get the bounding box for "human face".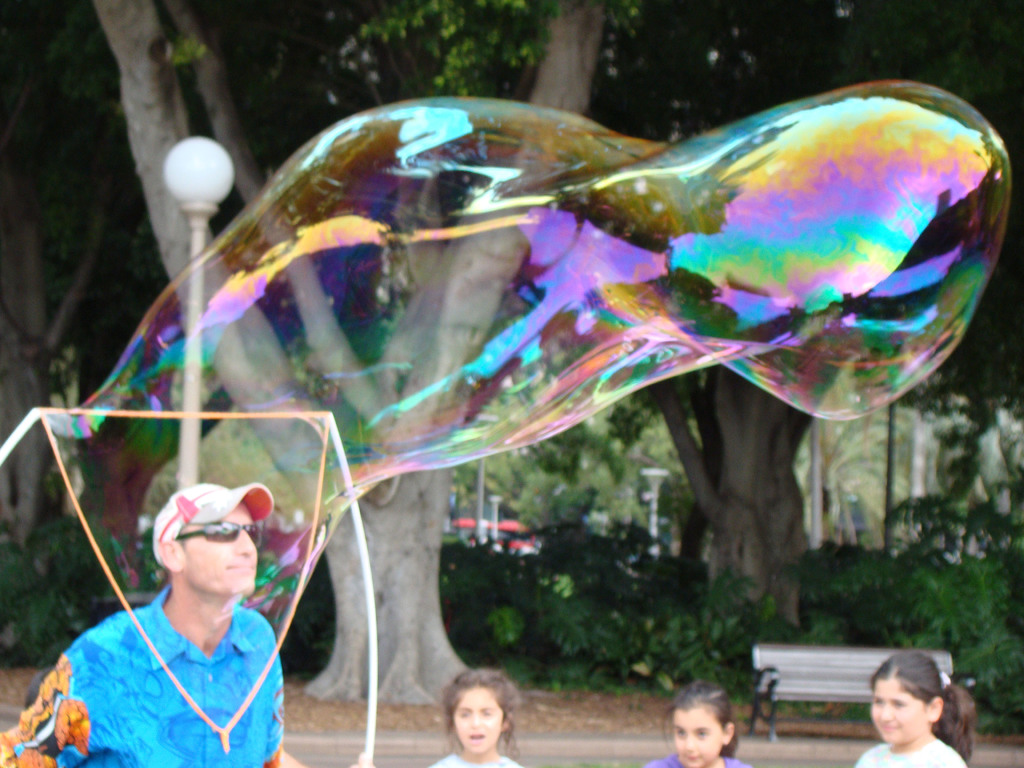
bbox=(454, 686, 501, 749).
